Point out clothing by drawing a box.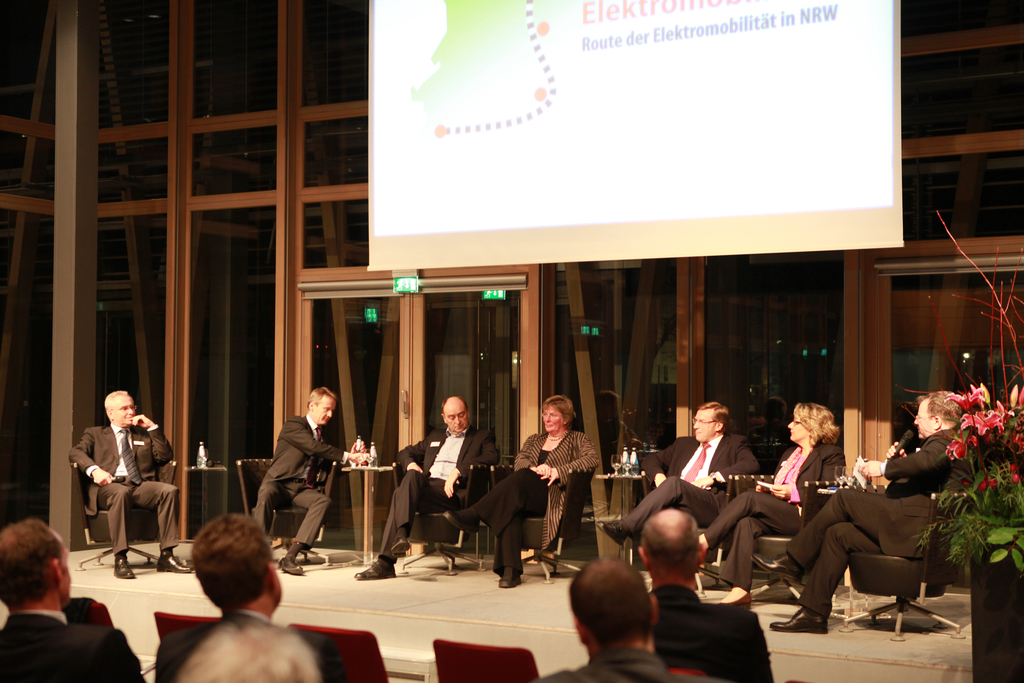
623, 425, 764, 532.
